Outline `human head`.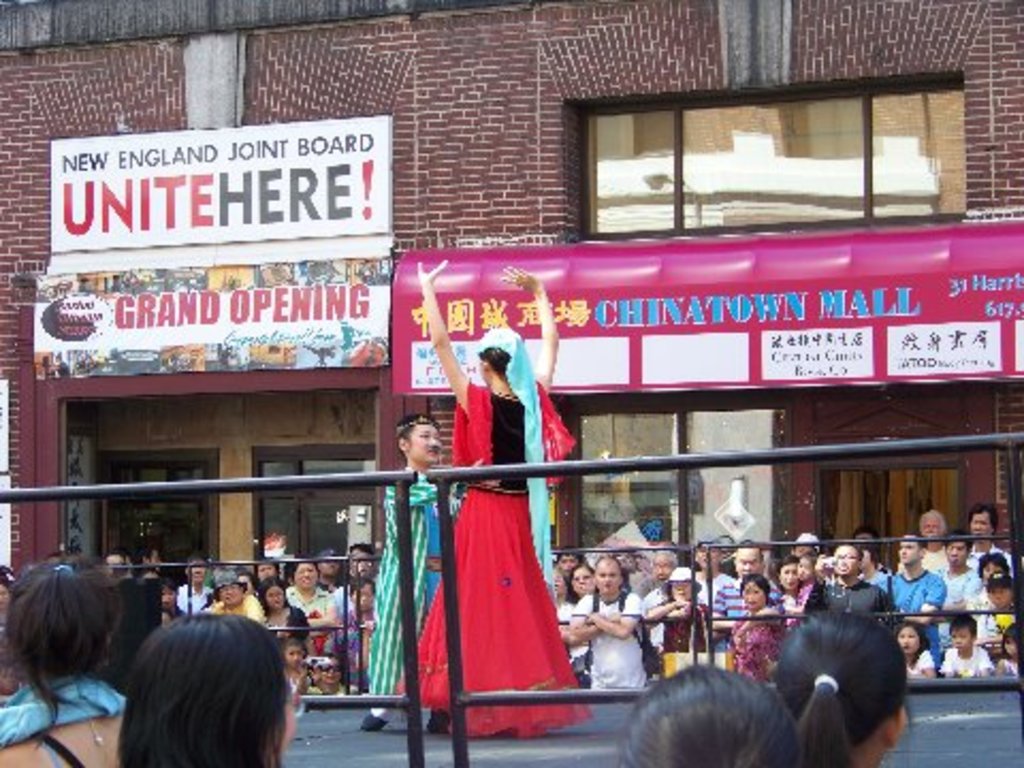
Outline: region(862, 546, 879, 576).
